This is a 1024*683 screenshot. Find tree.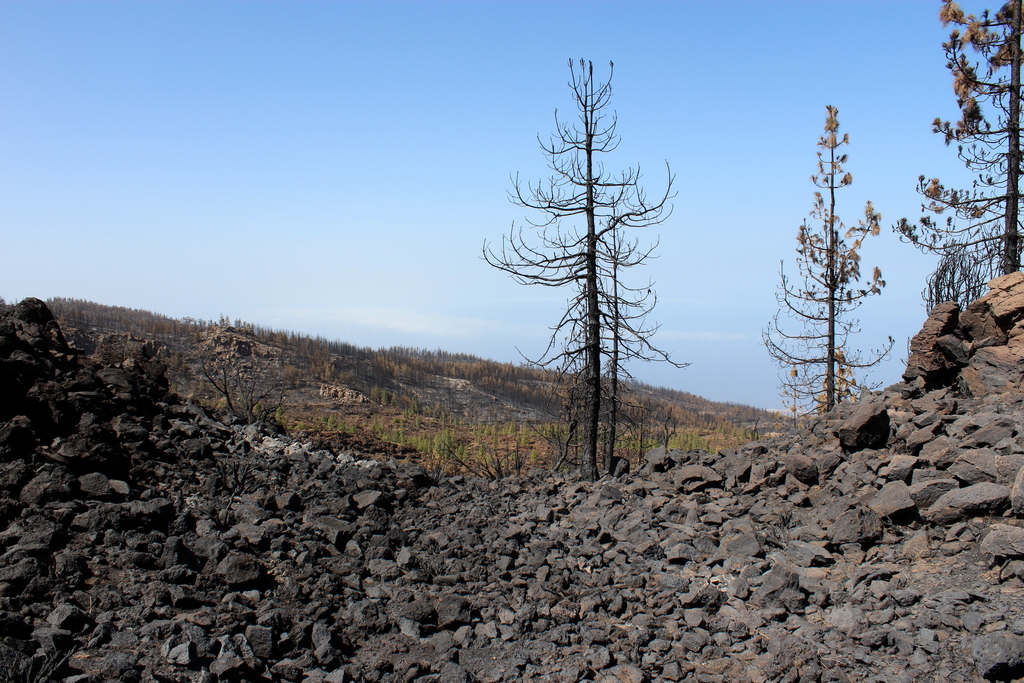
Bounding box: [817,350,856,409].
